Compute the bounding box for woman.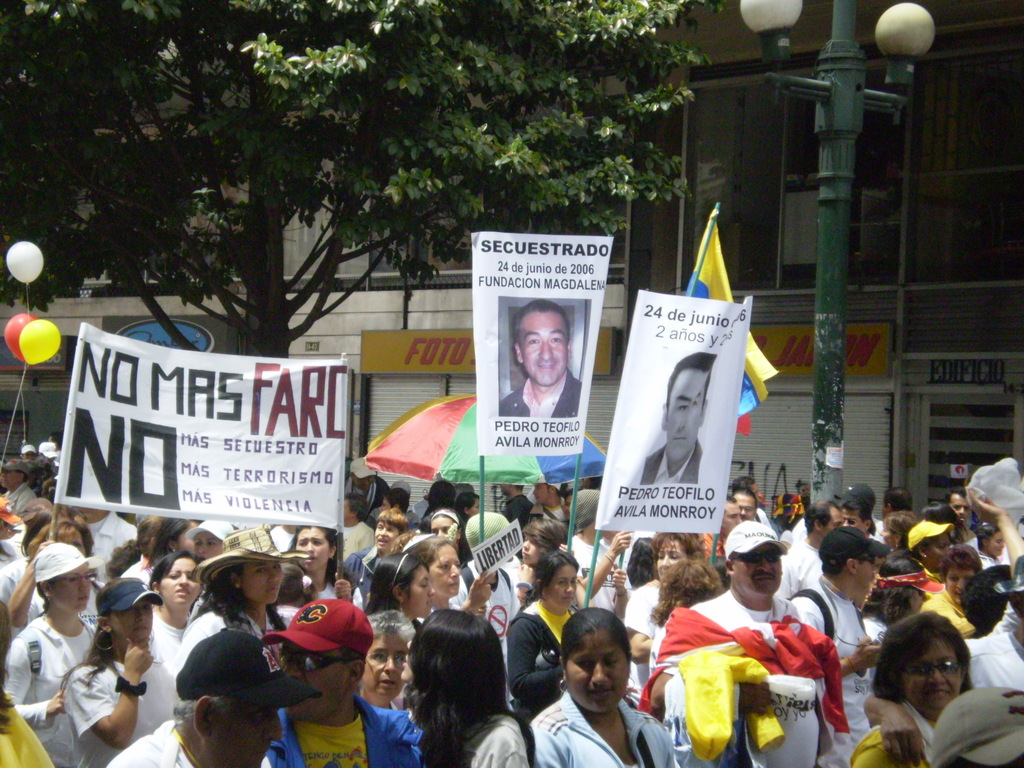
bbox=[515, 516, 570, 605].
